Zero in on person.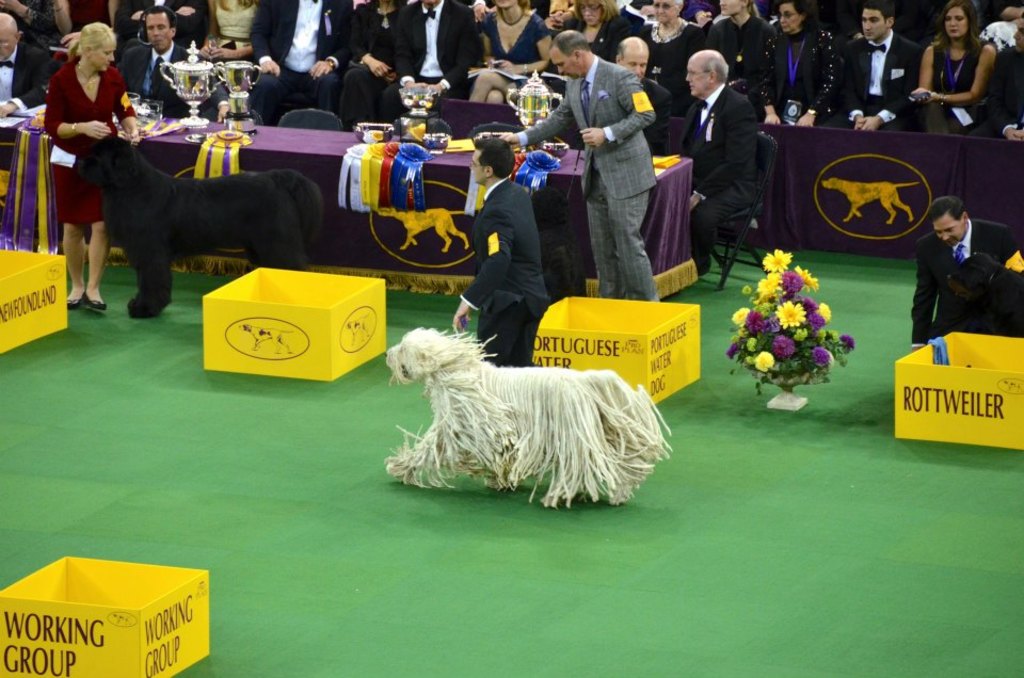
Zeroed in: [33, 10, 128, 255].
